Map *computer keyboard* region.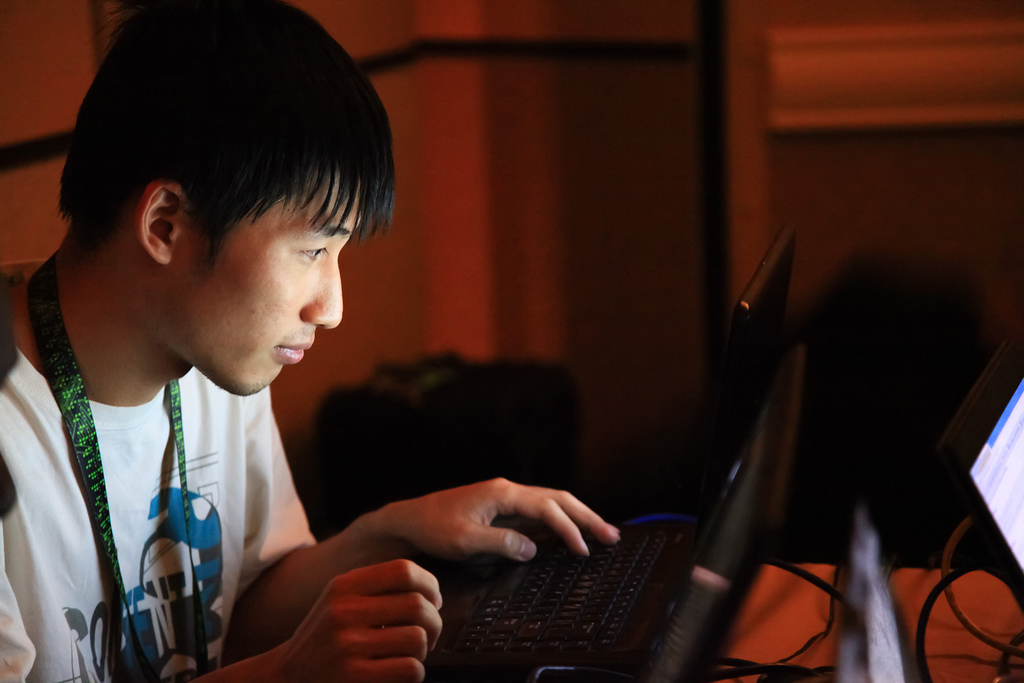
Mapped to [x1=444, y1=525, x2=680, y2=682].
